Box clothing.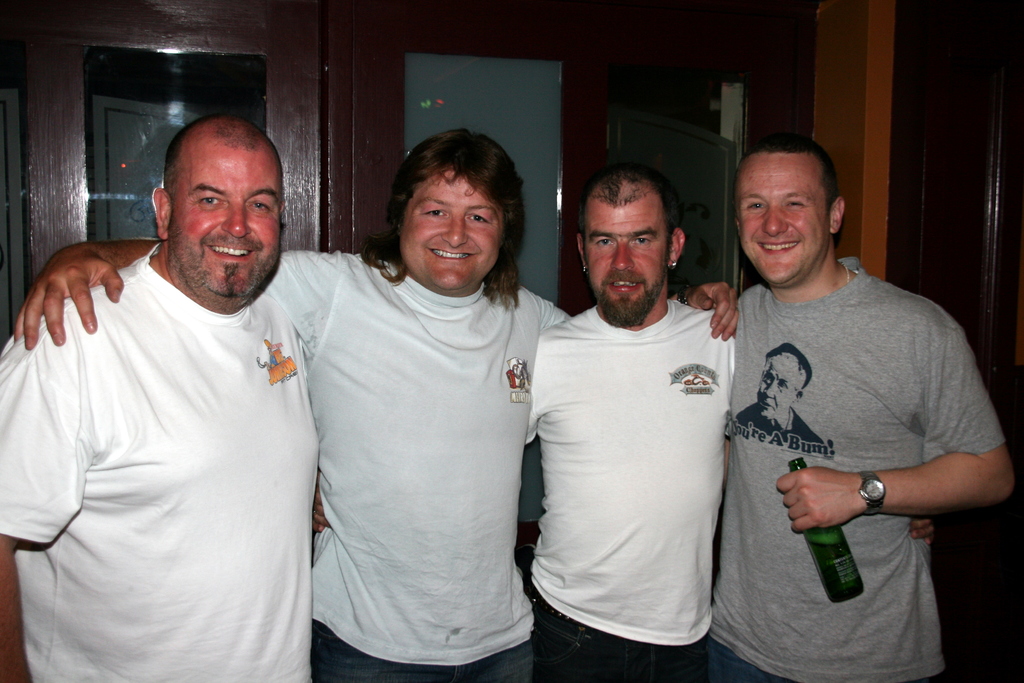
detection(521, 291, 736, 682).
